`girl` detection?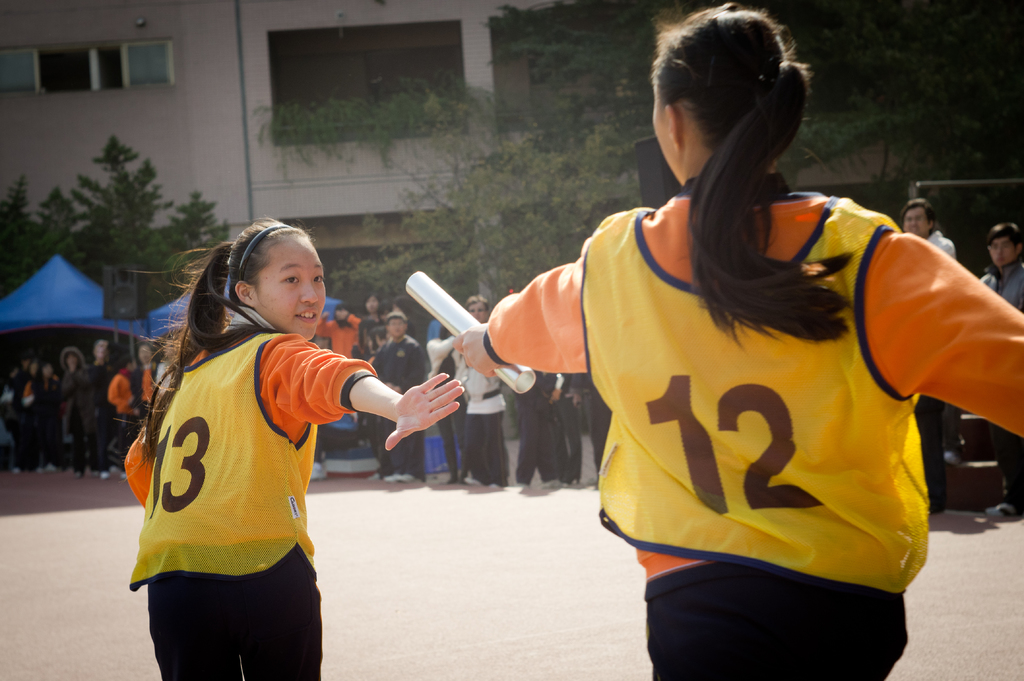
(x1=116, y1=215, x2=463, y2=680)
